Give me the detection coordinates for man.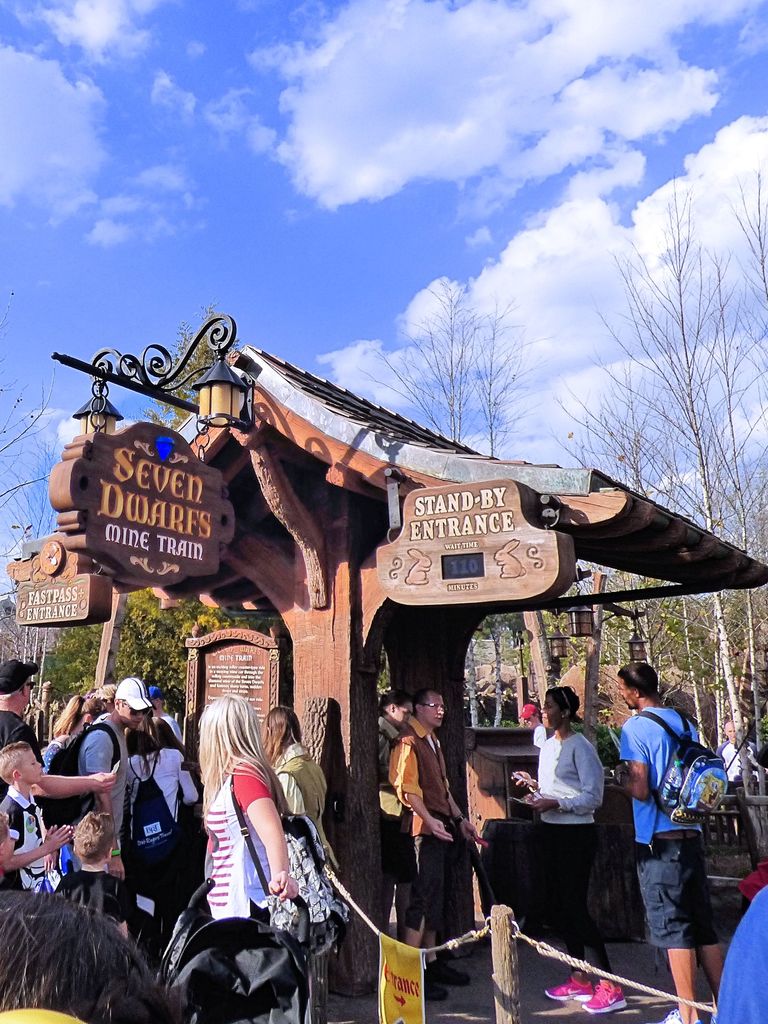
box=[376, 678, 474, 994].
